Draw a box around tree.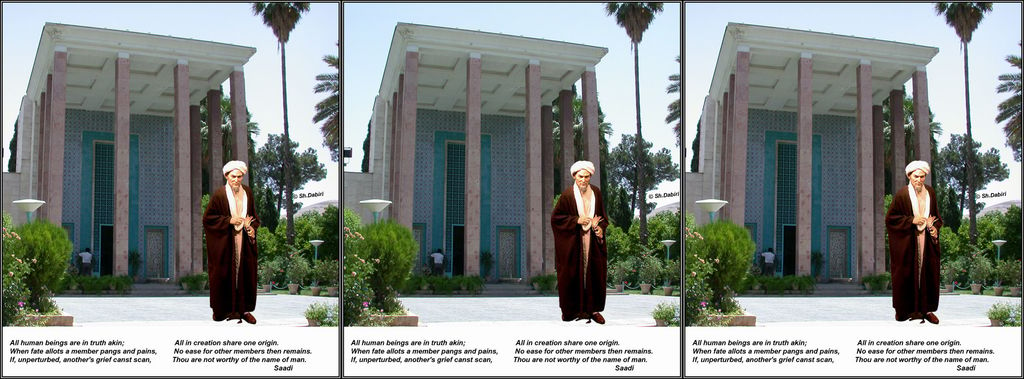
x1=995, y1=48, x2=1022, y2=163.
